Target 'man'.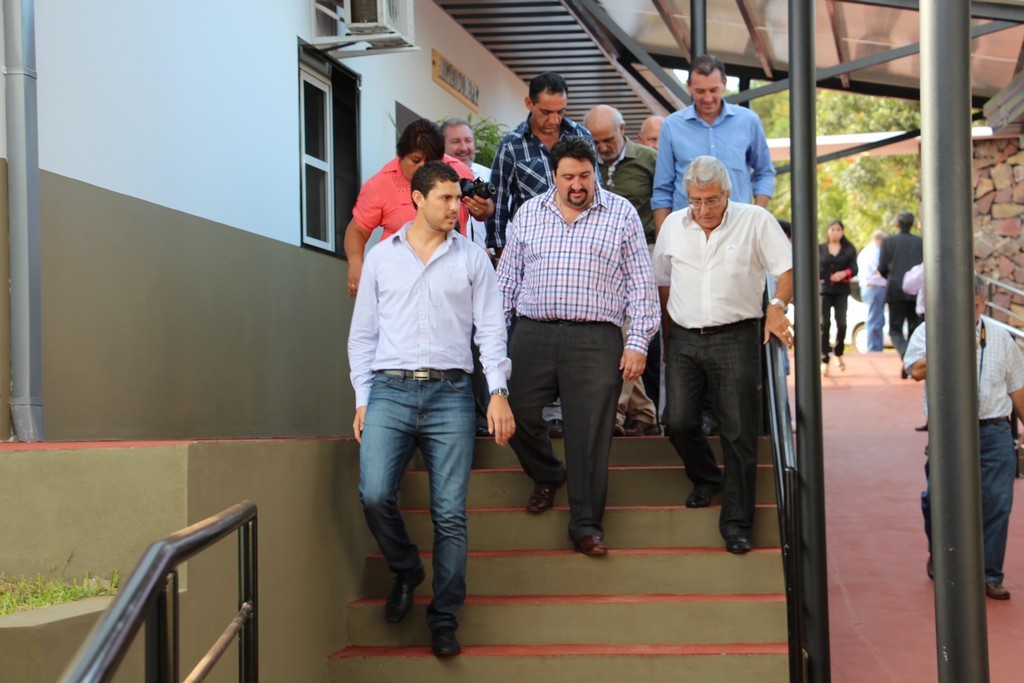
Target region: select_region(442, 115, 504, 255).
